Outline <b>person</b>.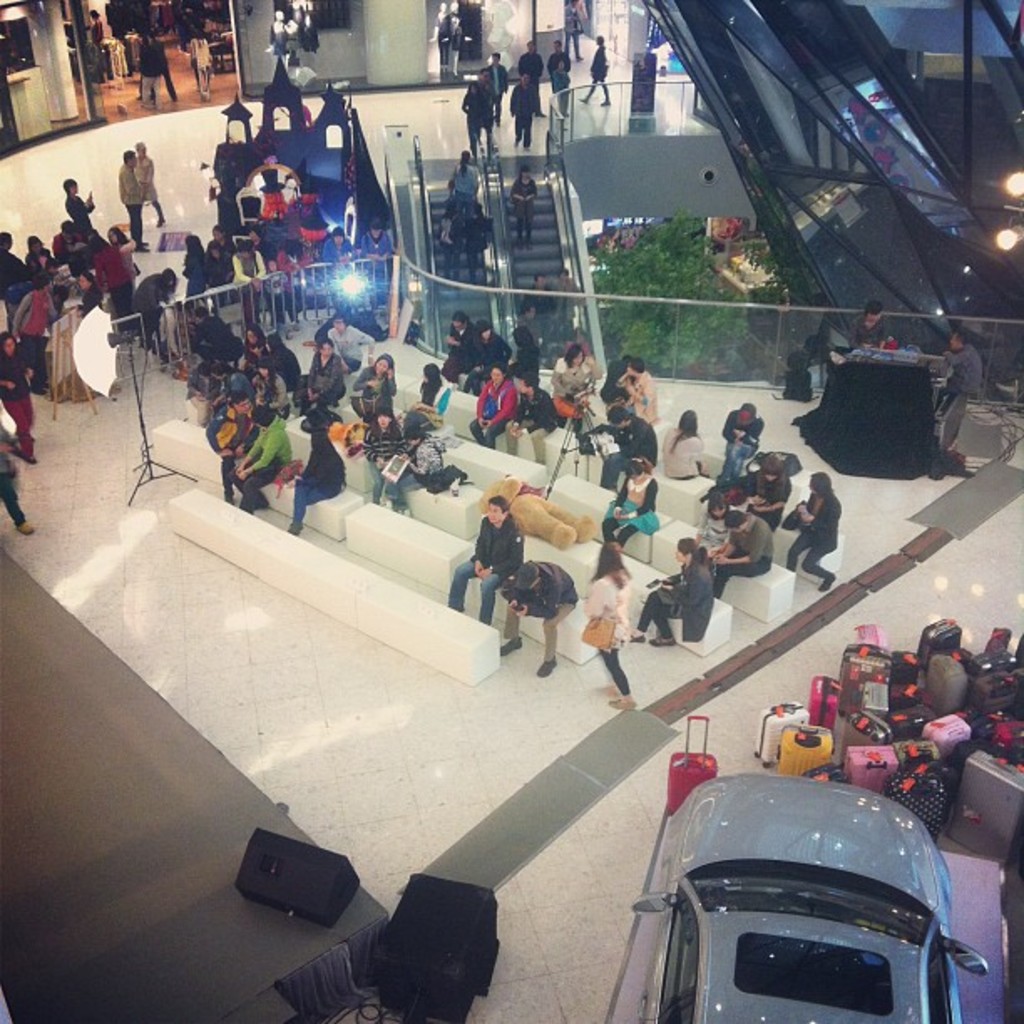
Outline: left=714, top=512, right=773, bottom=591.
